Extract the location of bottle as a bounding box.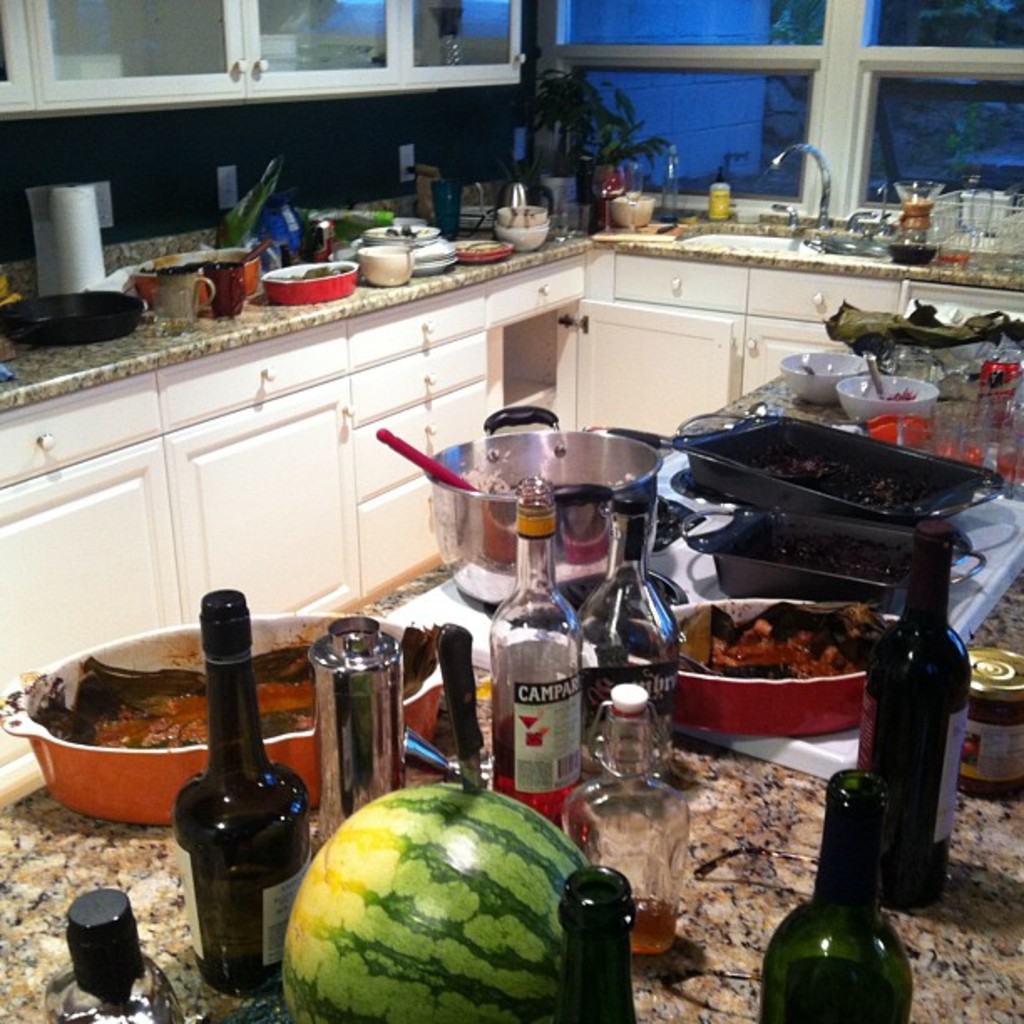
x1=857 y1=519 x2=975 y2=917.
